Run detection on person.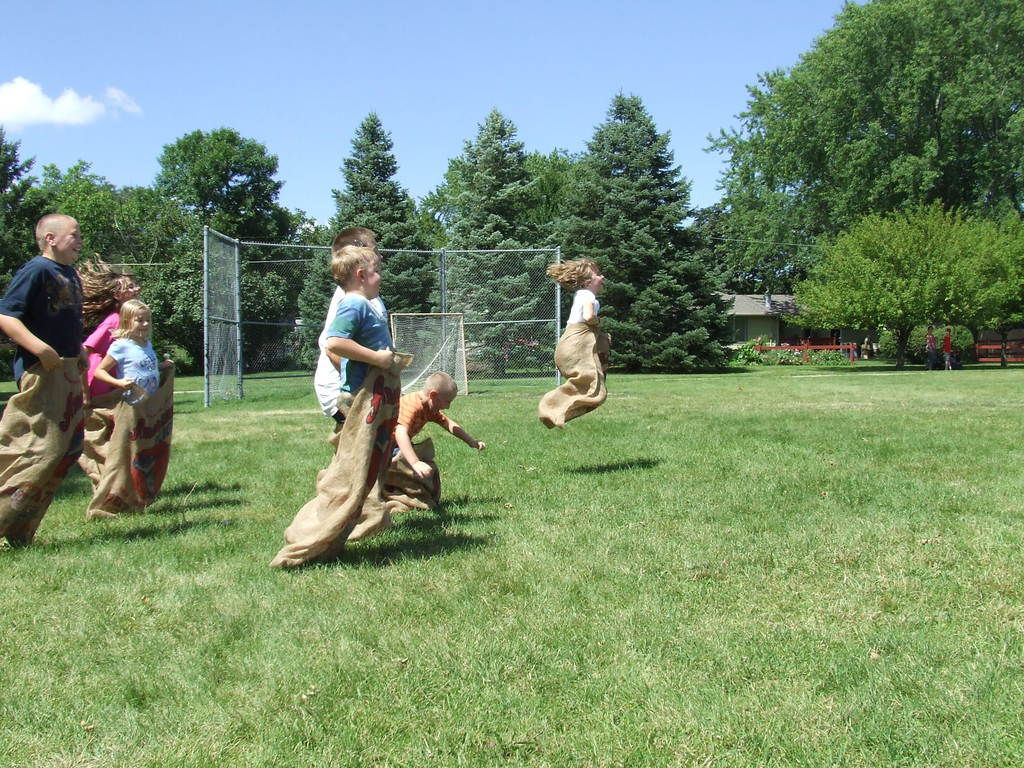
Result: bbox=(941, 327, 953, 371).
